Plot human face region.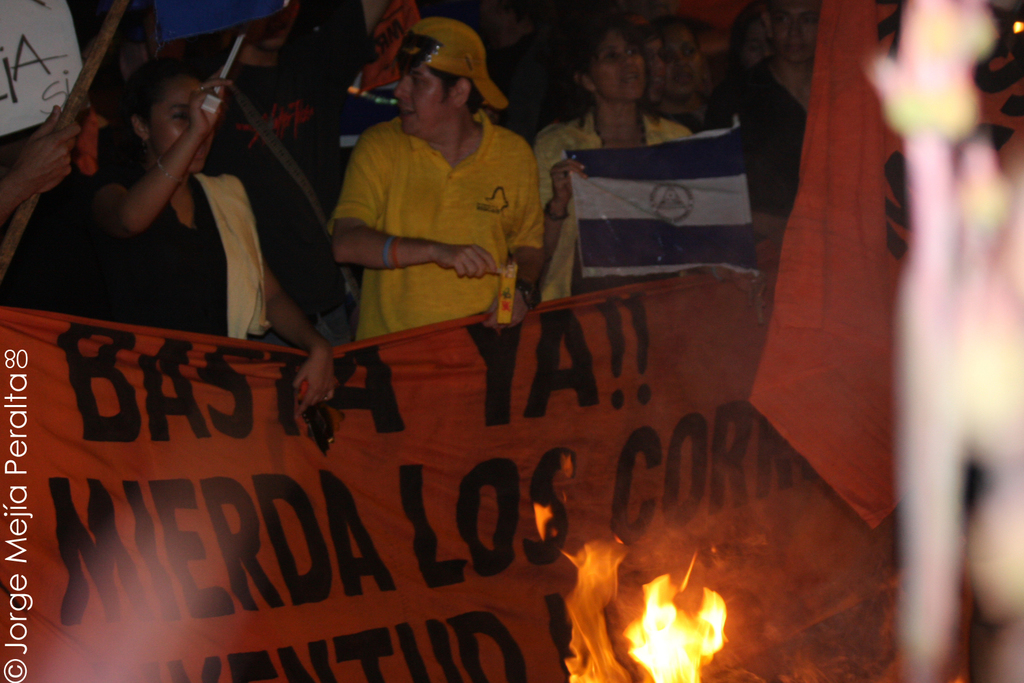
Plotted at bbox=[151, 84, 215, 172].
